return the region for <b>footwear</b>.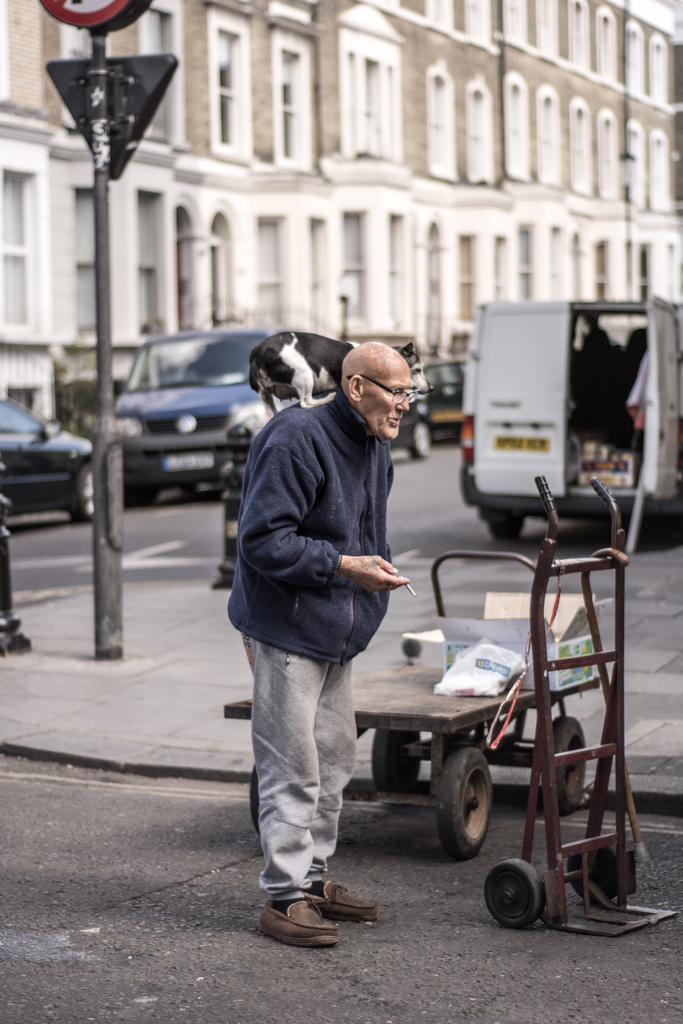
<box>299,879,386,922</box>.
